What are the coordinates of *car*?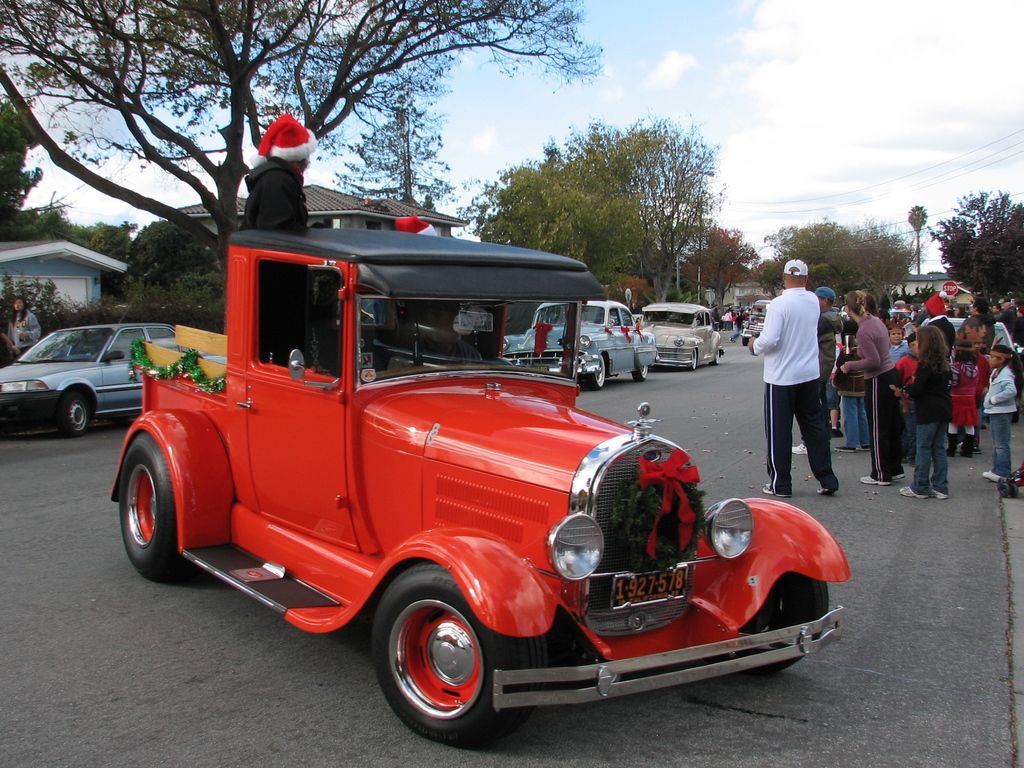
left=831, top=305, right=838, bottom=312.
